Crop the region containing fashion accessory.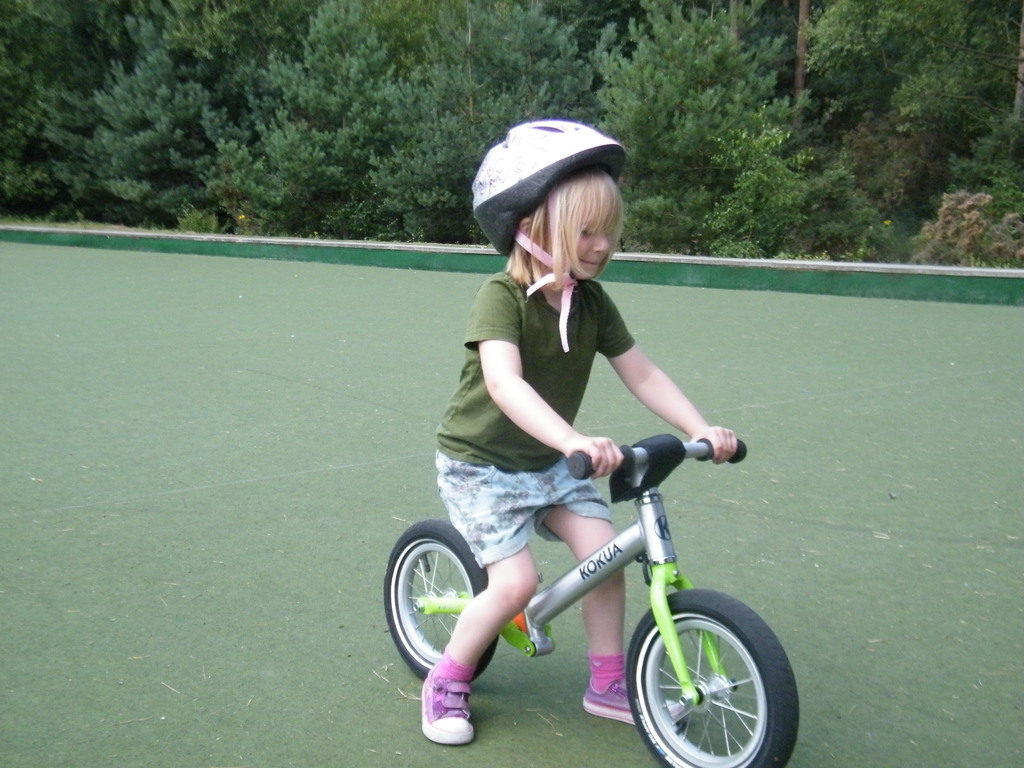
Crop region: crop(420, 669, 478, 746).
